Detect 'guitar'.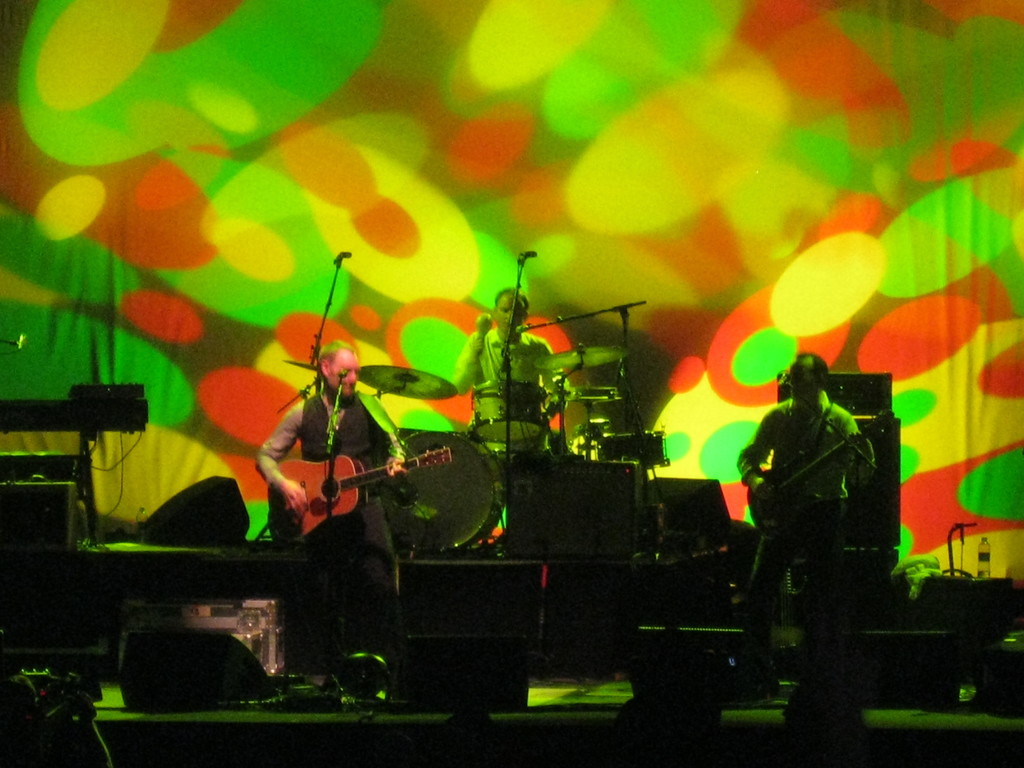
Detected at BBox(263, 444, 454, 542).
